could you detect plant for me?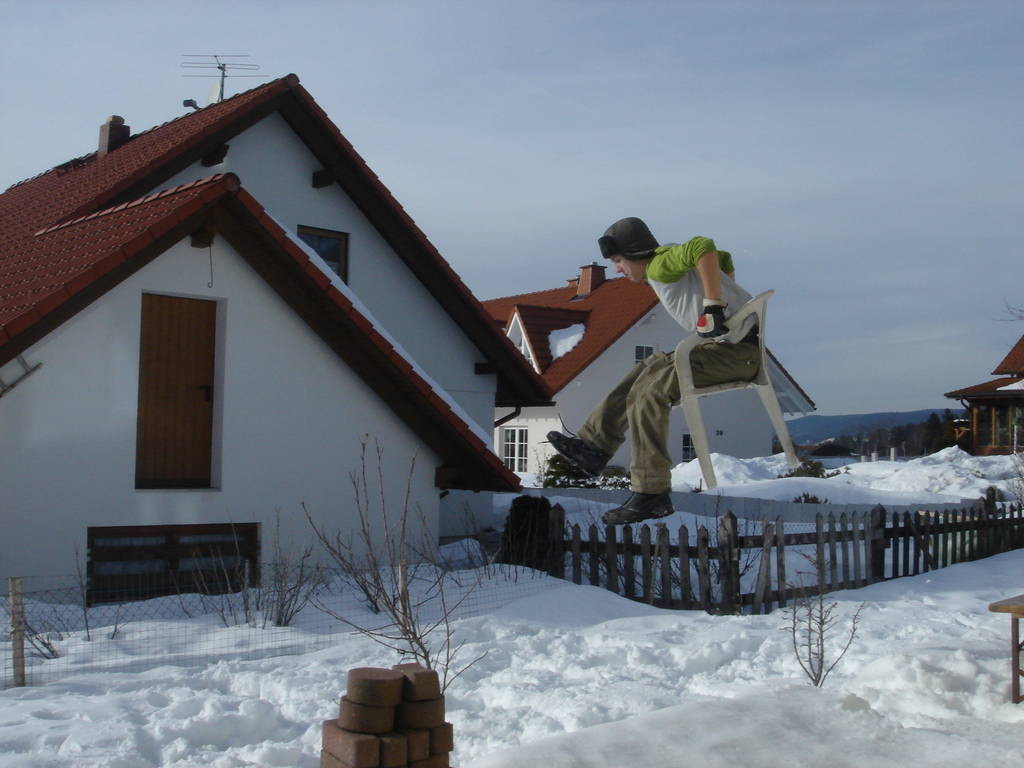
Detection result: (x1=584, y1=451, x2=636, y2=498).
